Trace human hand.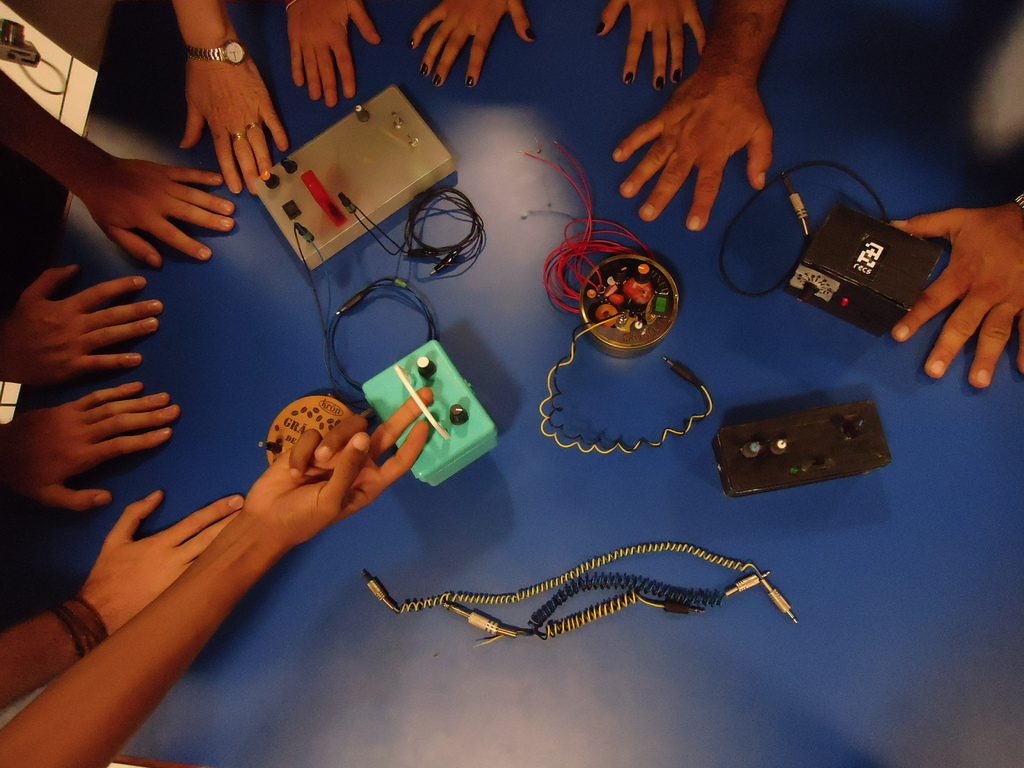
Traced to 77:490:246:636.
